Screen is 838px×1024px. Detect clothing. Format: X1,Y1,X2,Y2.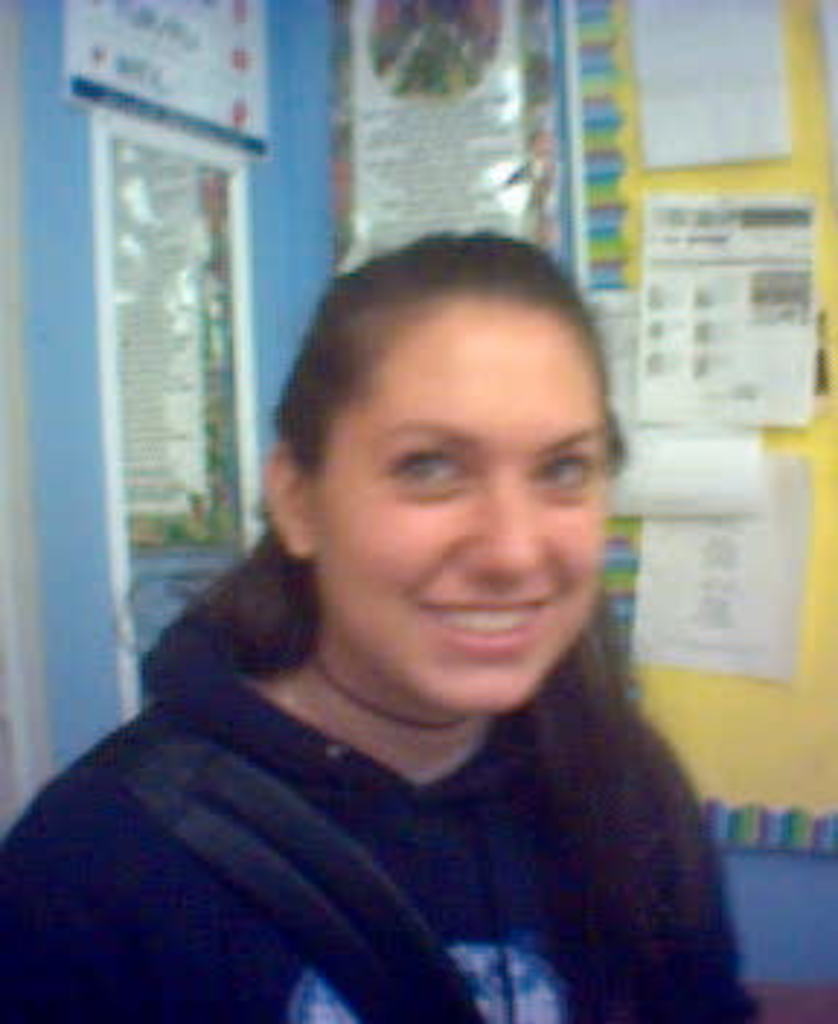
0,573,742,1021.
